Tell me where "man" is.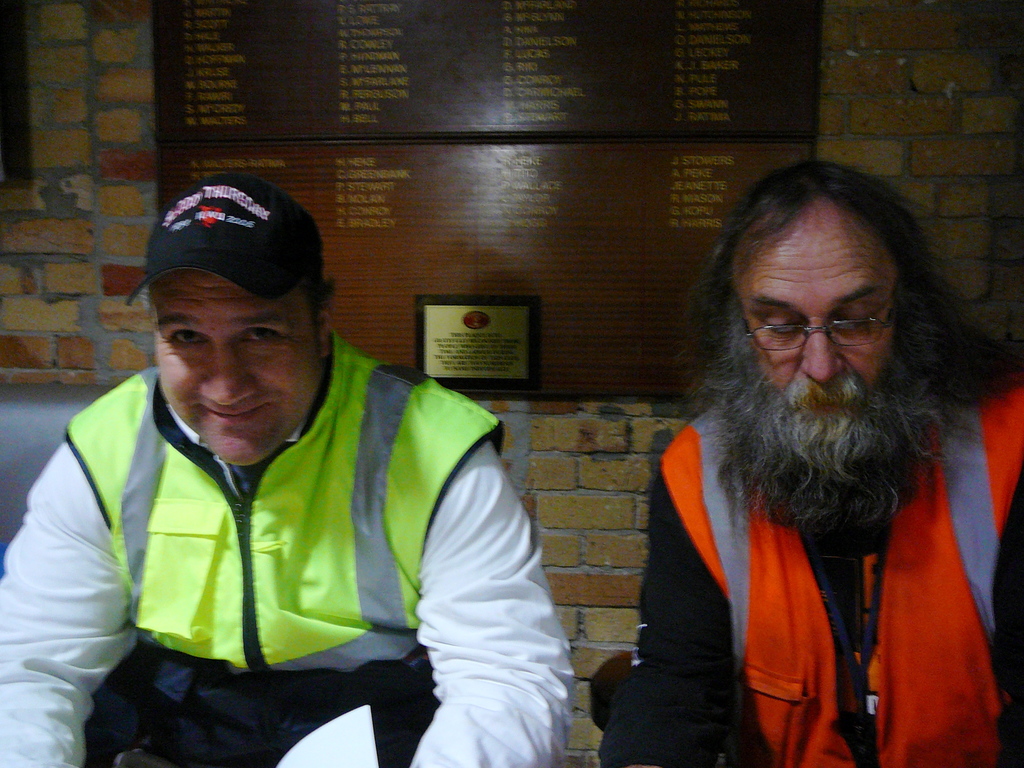
"man" is at 6:163:575:767.
